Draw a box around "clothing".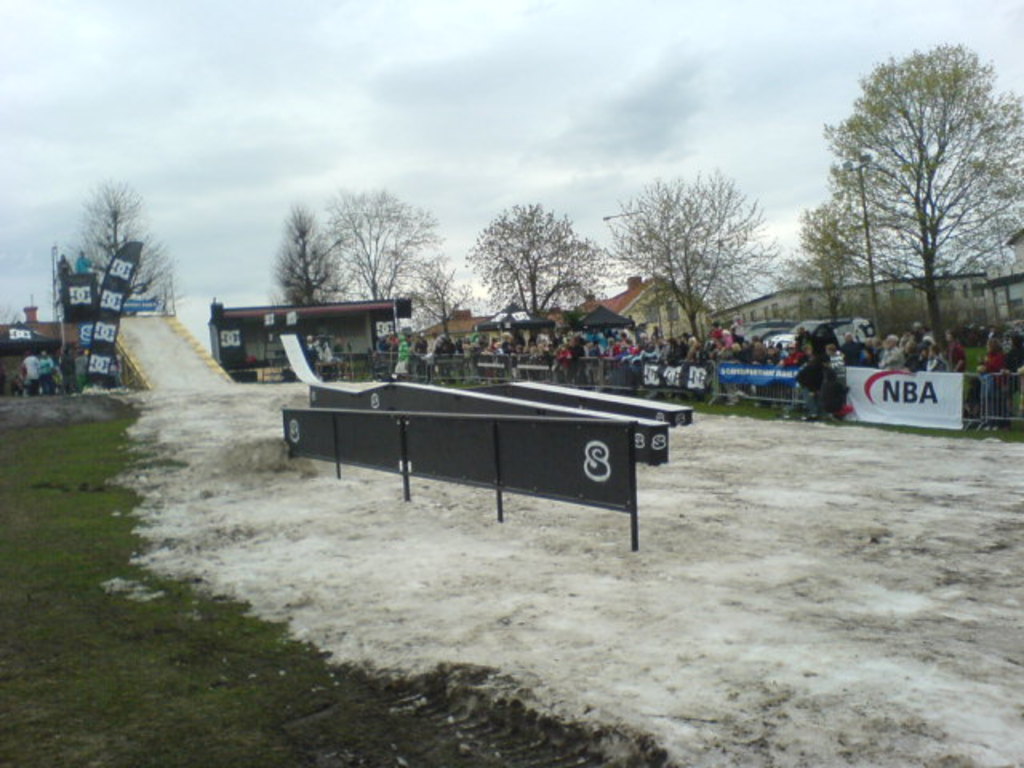
bbox(22, 354, 43, 378).
